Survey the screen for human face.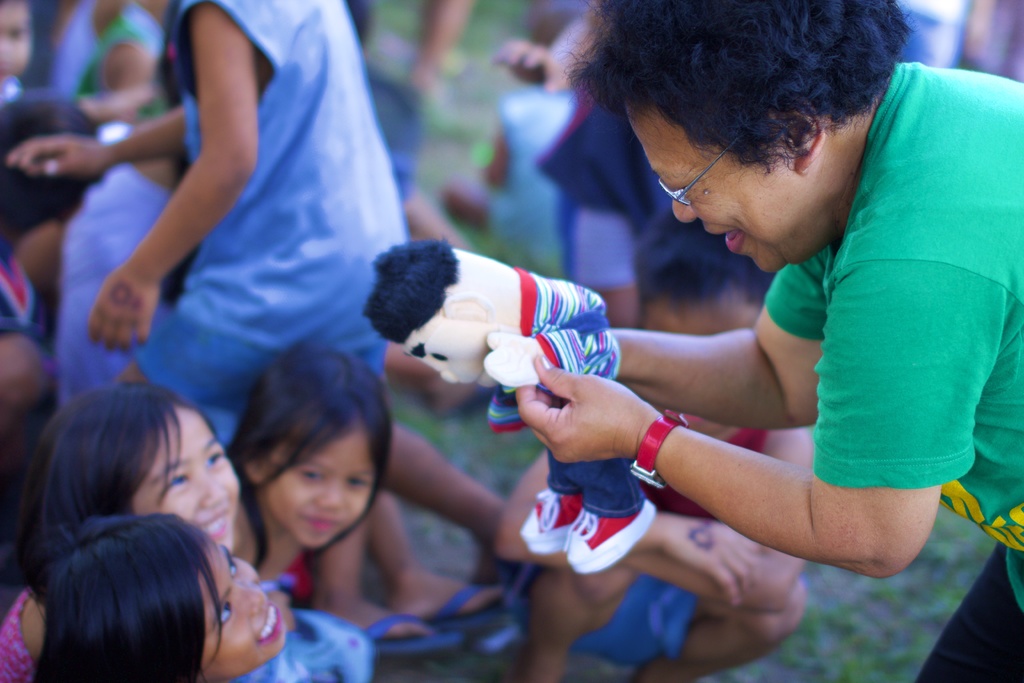
Survey found: (left=0, top=0, right=30, bottom=81).
